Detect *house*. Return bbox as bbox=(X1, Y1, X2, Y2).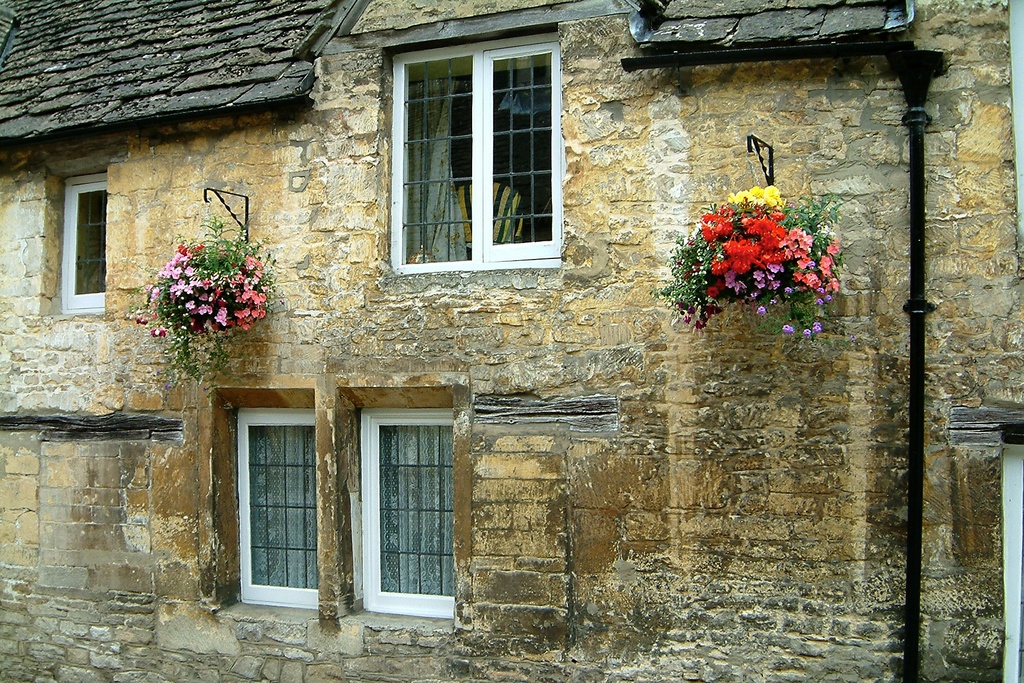
bbox=(0, 0, 1023, 682).
